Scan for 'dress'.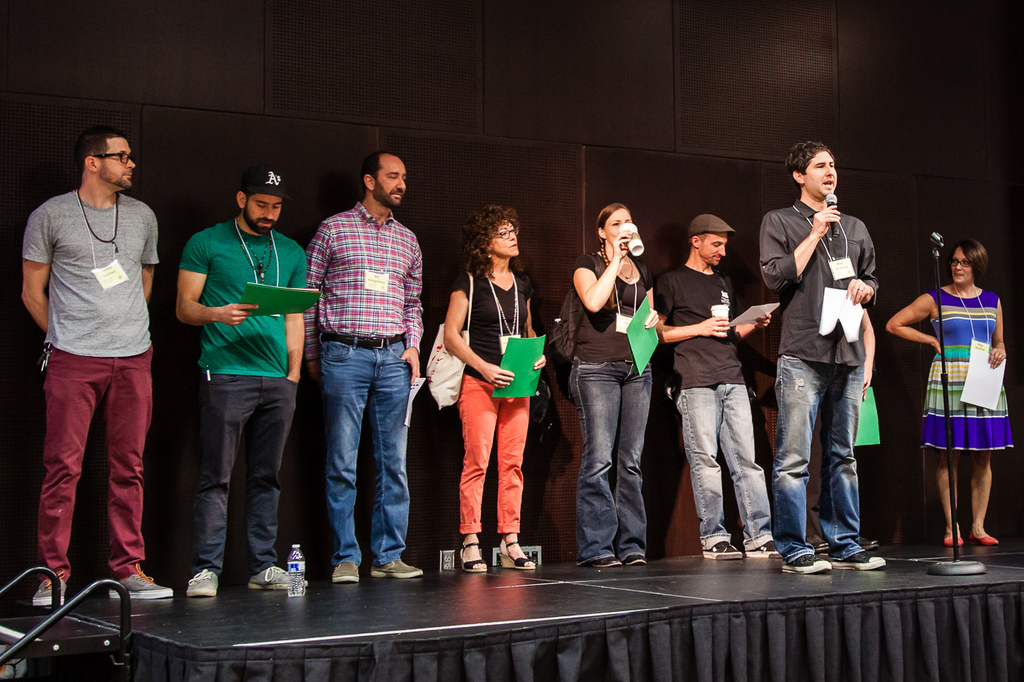
Scan result: crop(921, 287, 1020, 450).
